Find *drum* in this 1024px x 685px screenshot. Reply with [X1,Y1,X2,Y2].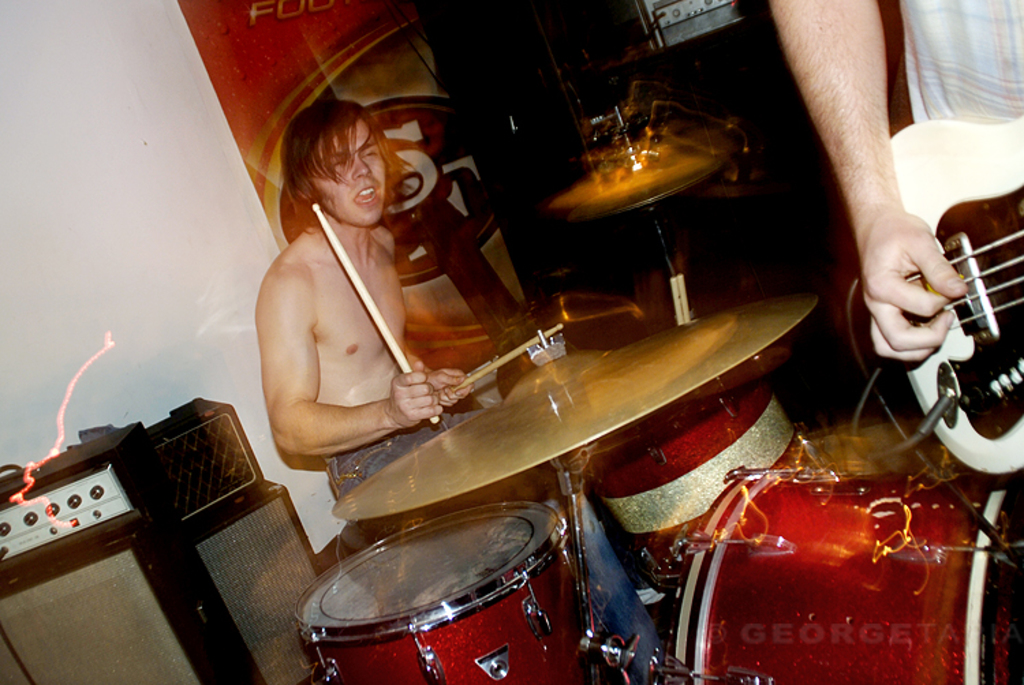
[292,501,635,684].
